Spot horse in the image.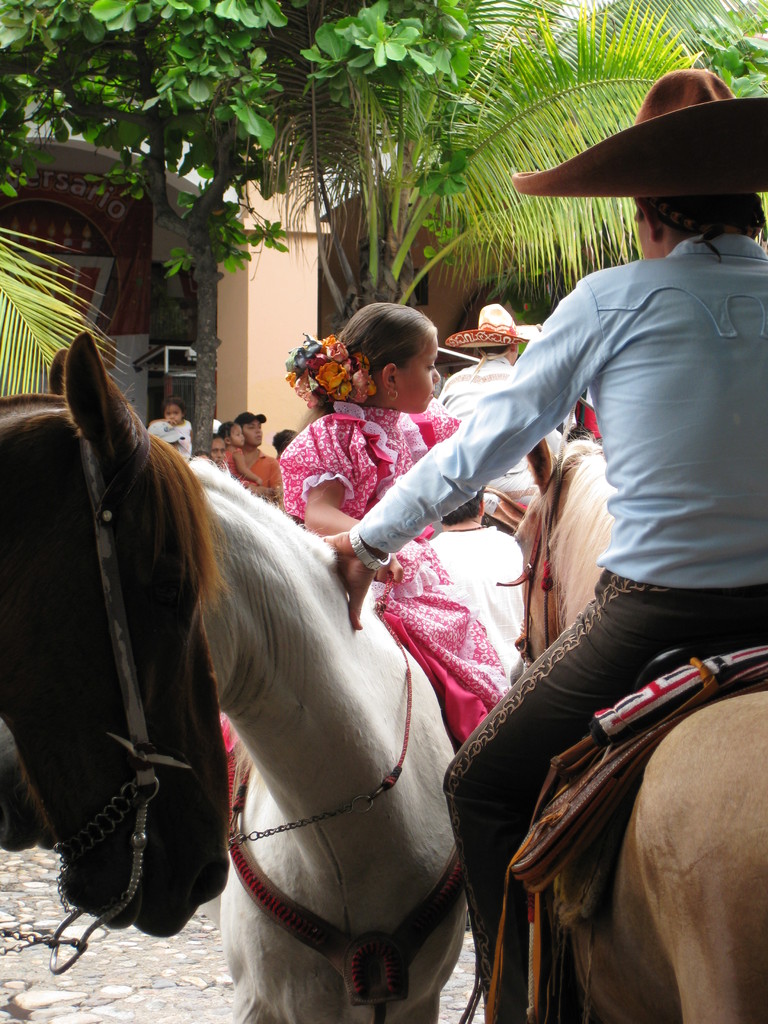
horse found at rect(188, 451, 470, 1023).
